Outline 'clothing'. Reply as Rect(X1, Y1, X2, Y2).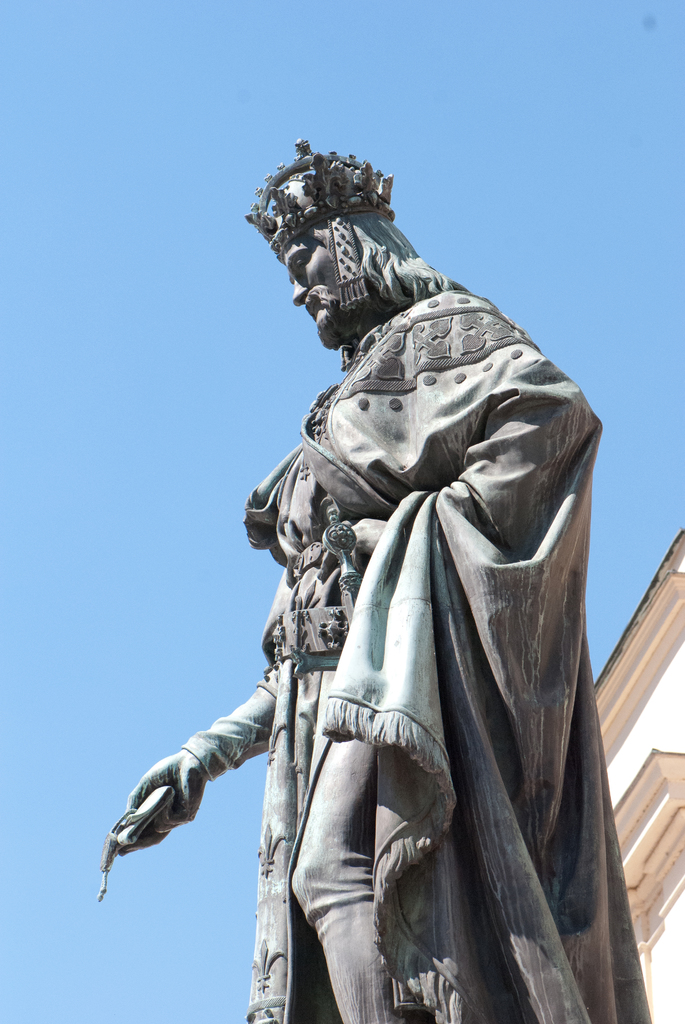
Rect(264, 216, 627, 1011).
